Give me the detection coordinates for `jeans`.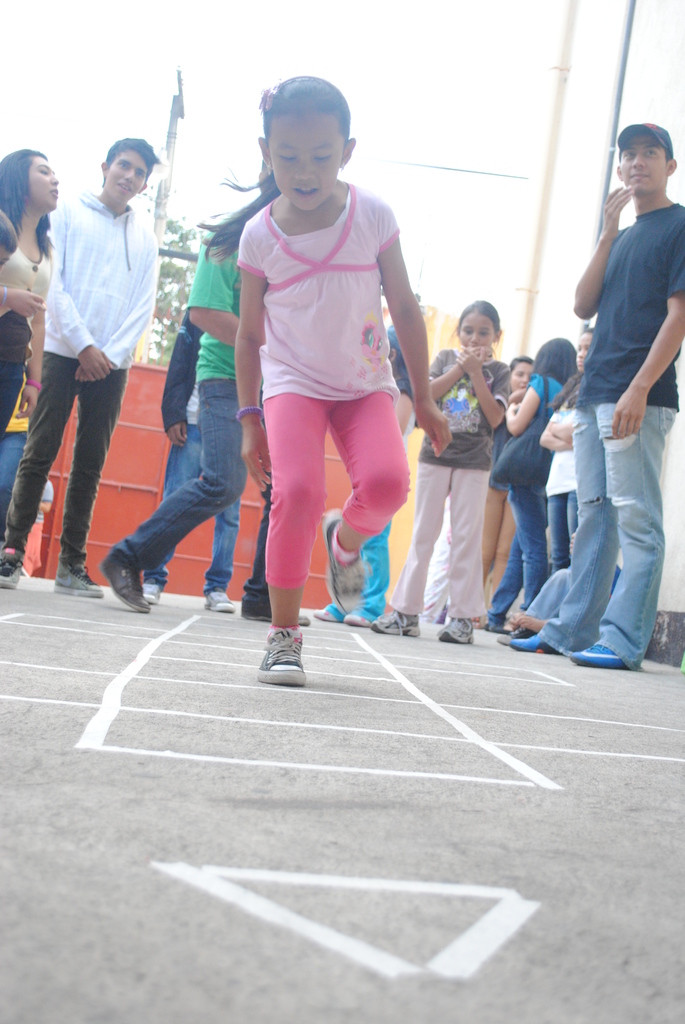
locate(209, 500, 233, 595).
